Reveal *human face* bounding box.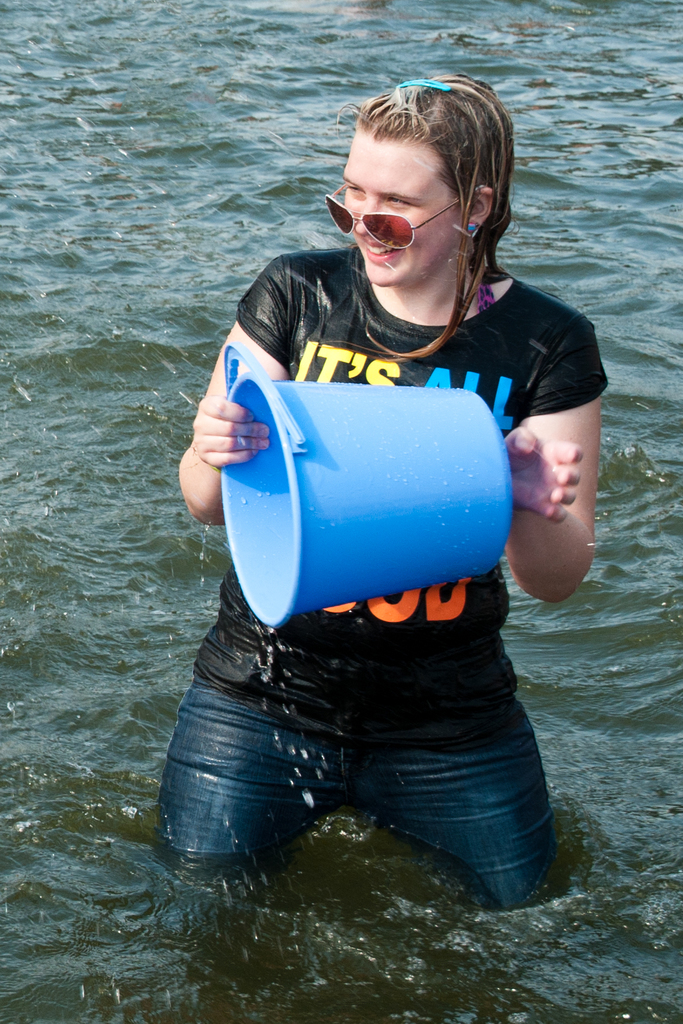
Revealed: pyautogui.locateOnScreen(342, 132, 465, 283).
